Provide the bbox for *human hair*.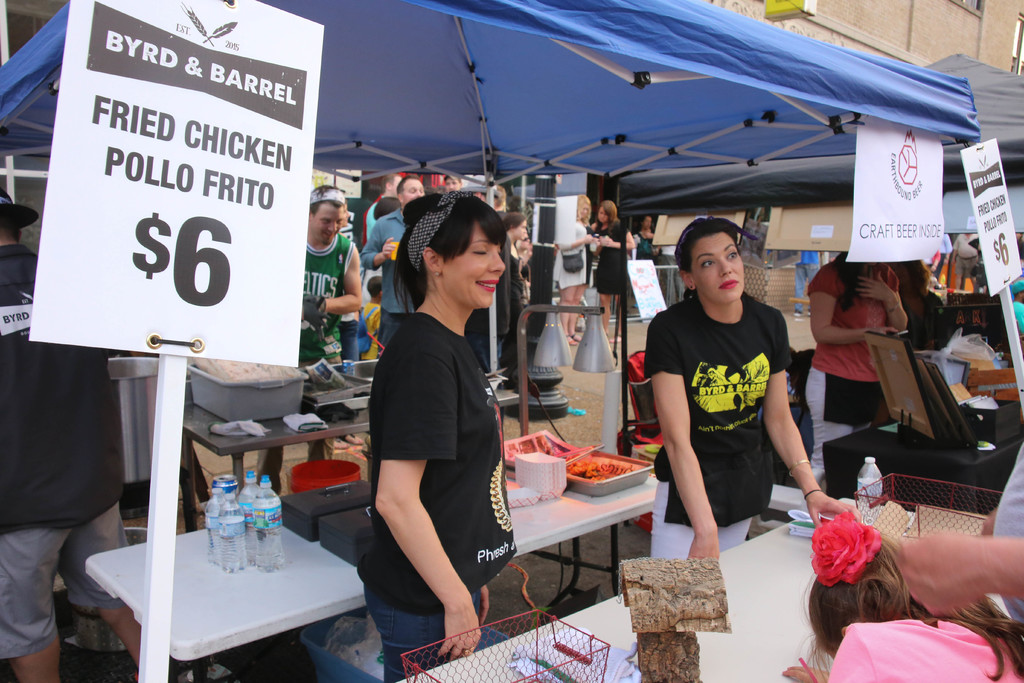
region(385, 171, 403, 192).
